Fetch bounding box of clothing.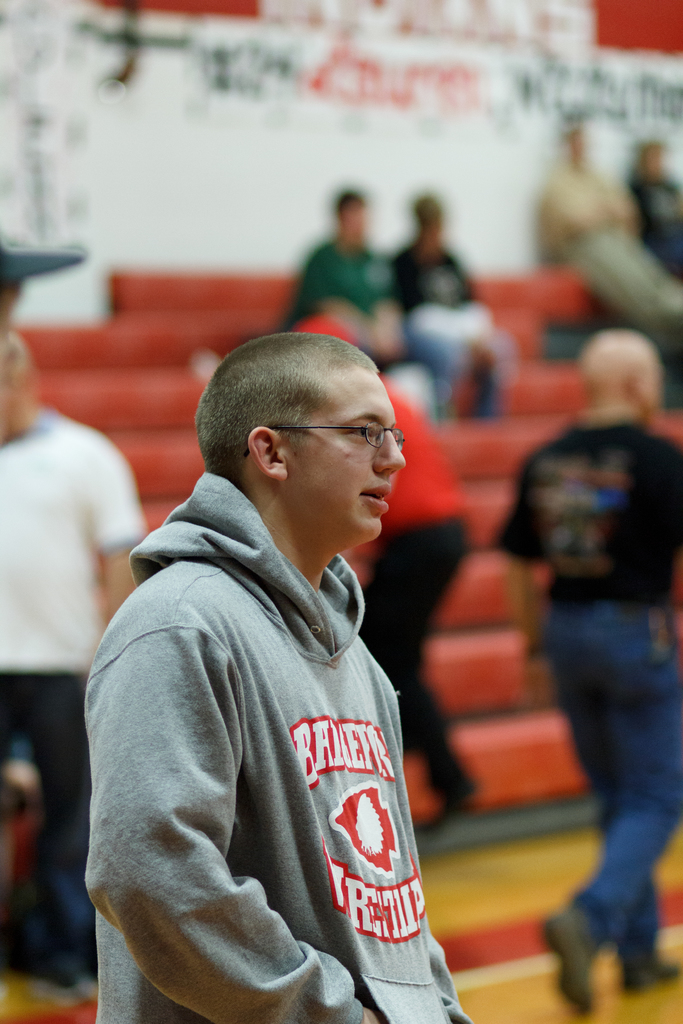
Bbox: crop(0, 407, 143, 673).
